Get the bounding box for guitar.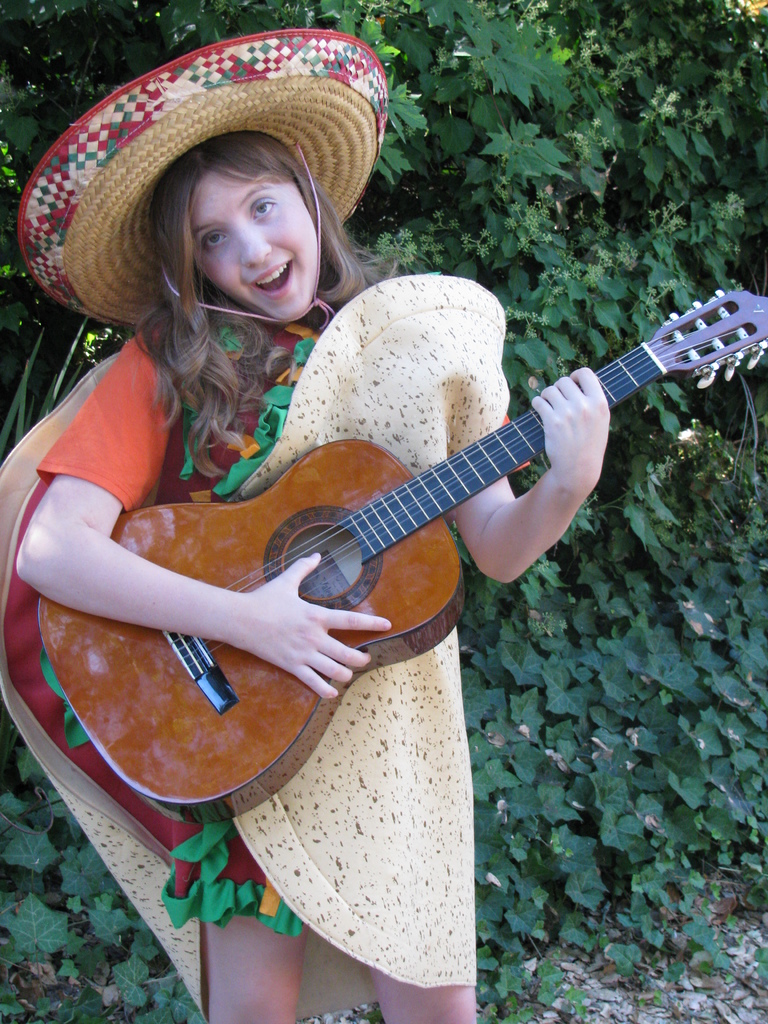
39, 278, 767, 825.
